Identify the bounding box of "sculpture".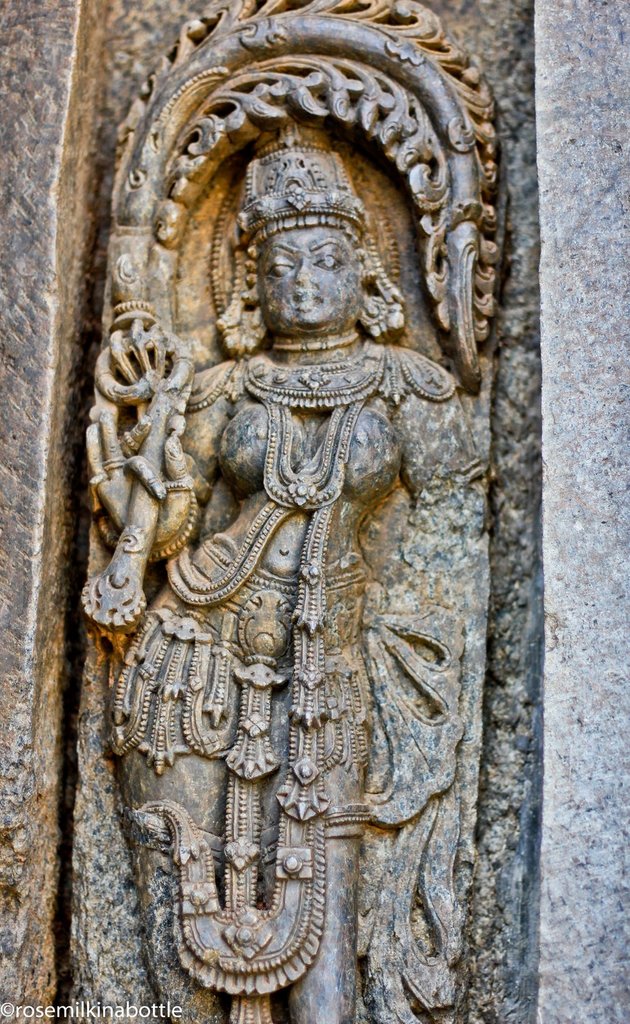
rect(70, 74, 532, 1023).
